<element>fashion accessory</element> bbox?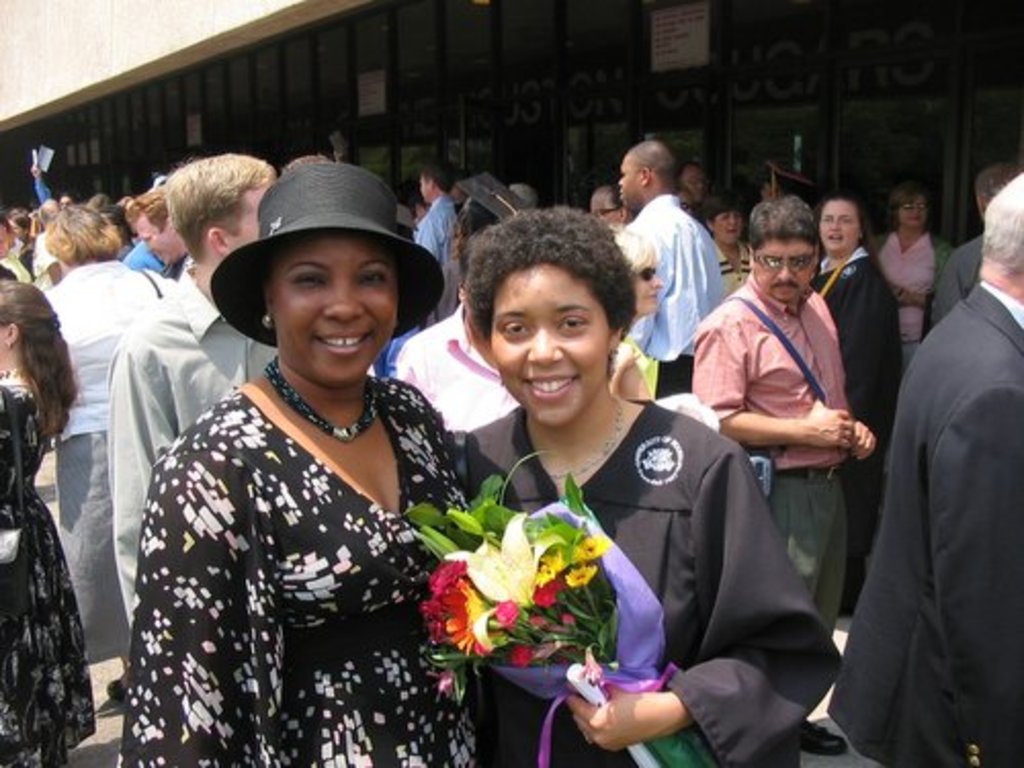
(723,295,829,408)
